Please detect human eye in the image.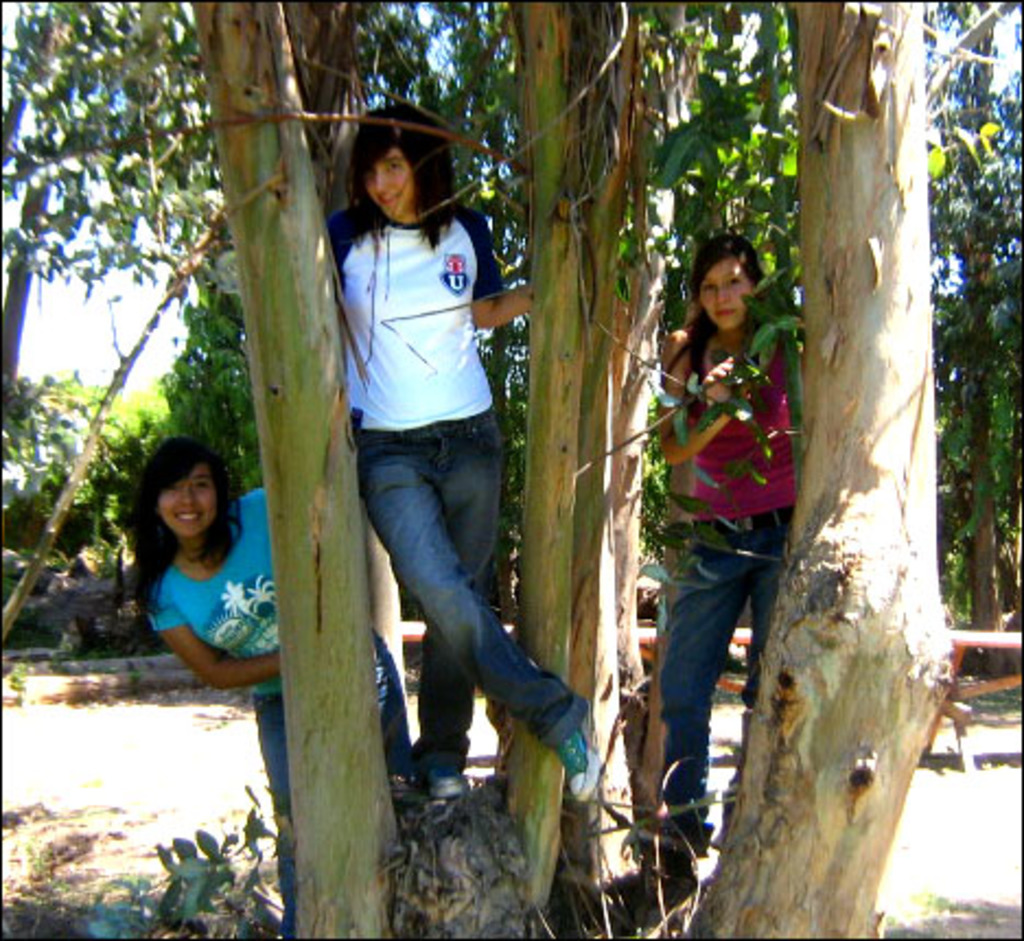
region(702, 282, 718, 295).
